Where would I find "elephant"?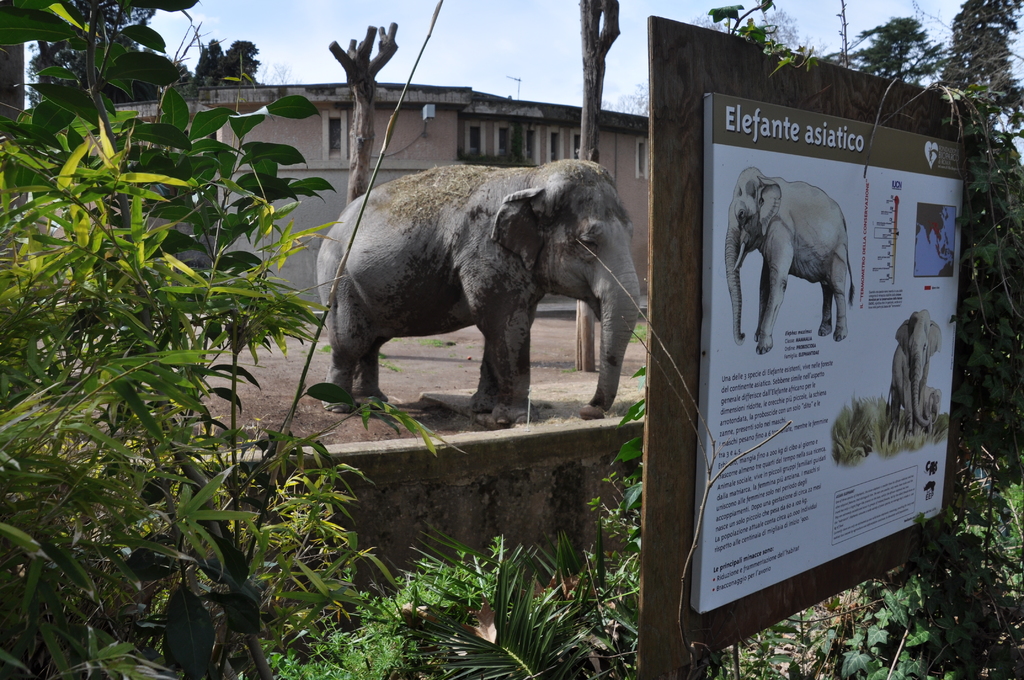
At l=886, t=308, r=941, b=437.
